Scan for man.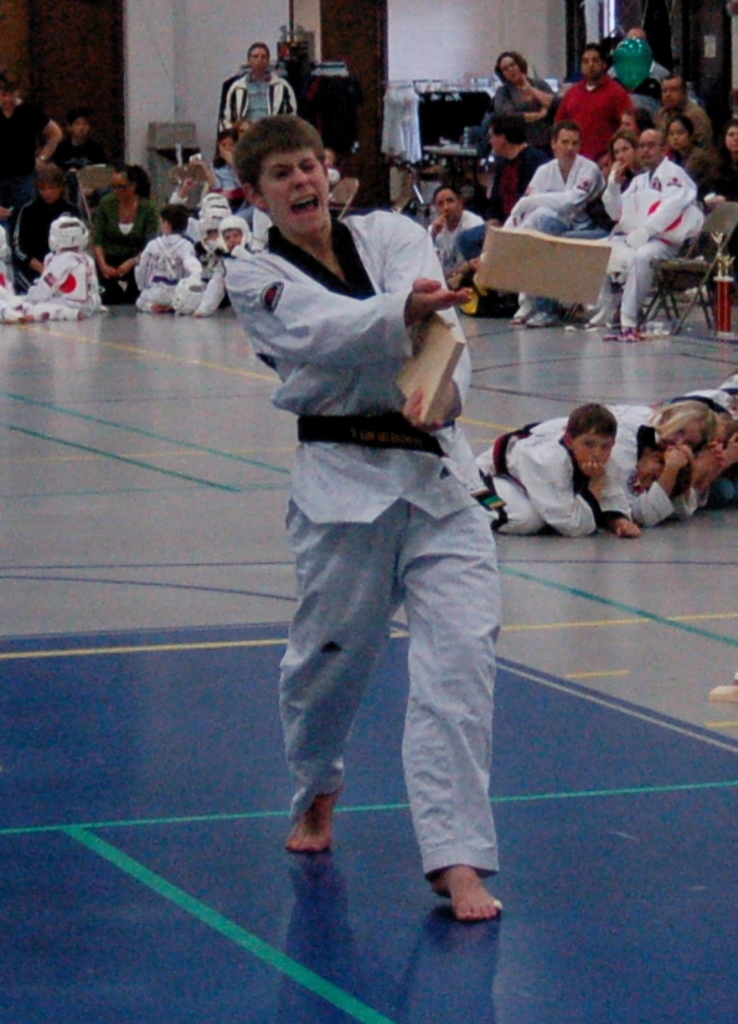
Scan result: 610/104/718/310.
